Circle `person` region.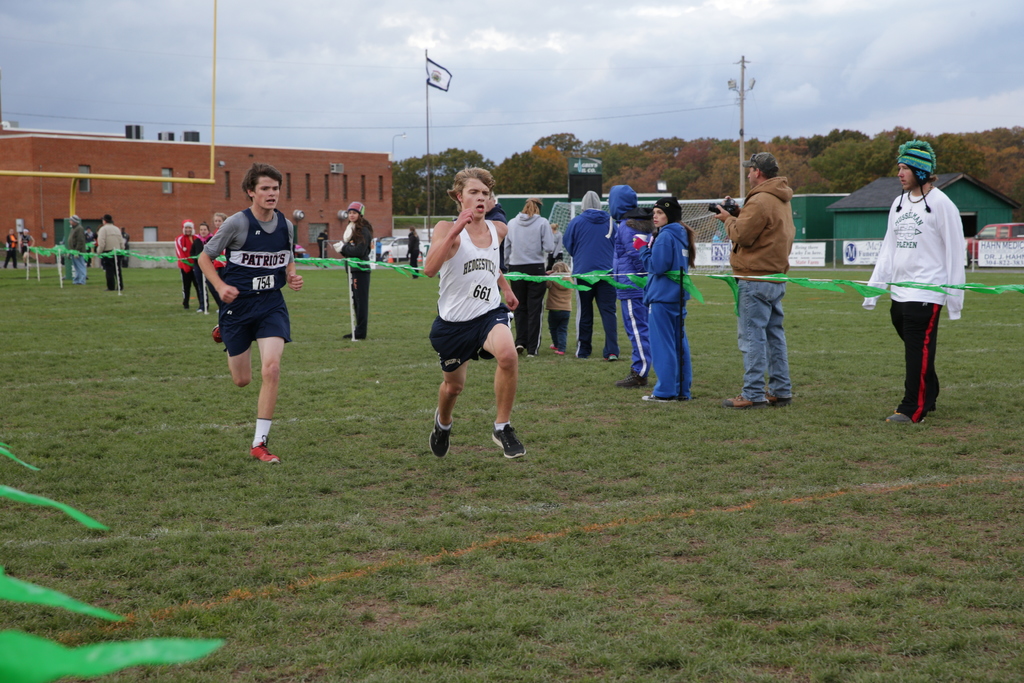
Region: x1=505 y1=201 x2=547 y2=356.
